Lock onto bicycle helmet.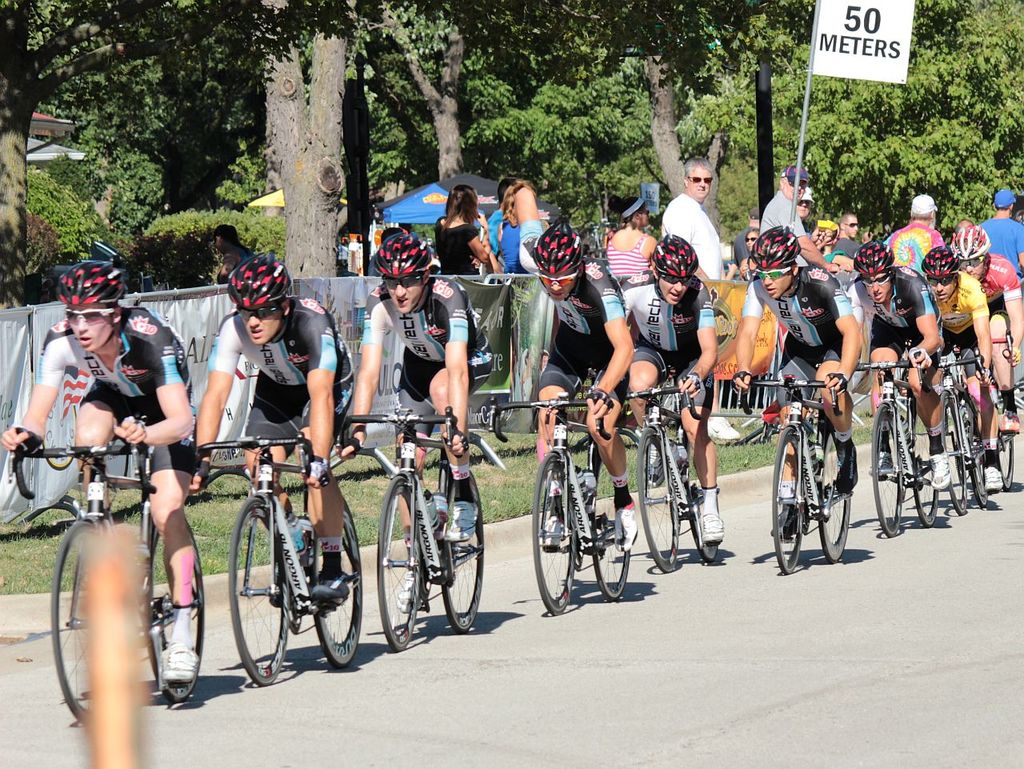
Locked: [747, 226, 797, 271].
